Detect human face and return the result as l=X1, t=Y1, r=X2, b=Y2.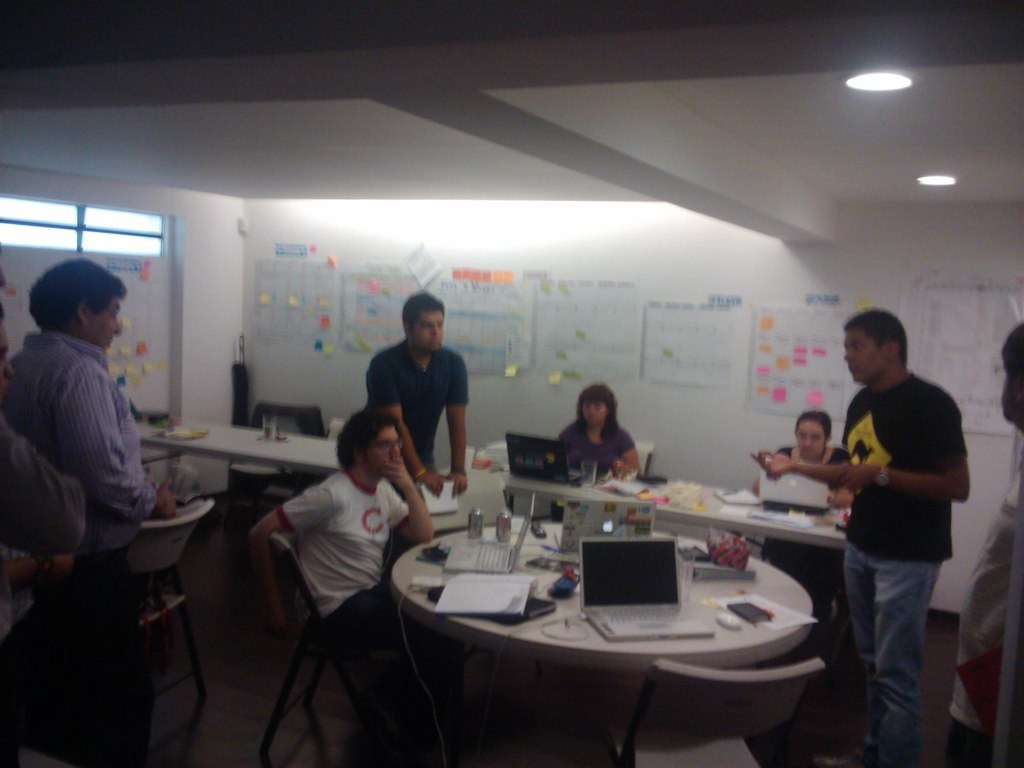
l=363, t=429, r=394, b=479.
